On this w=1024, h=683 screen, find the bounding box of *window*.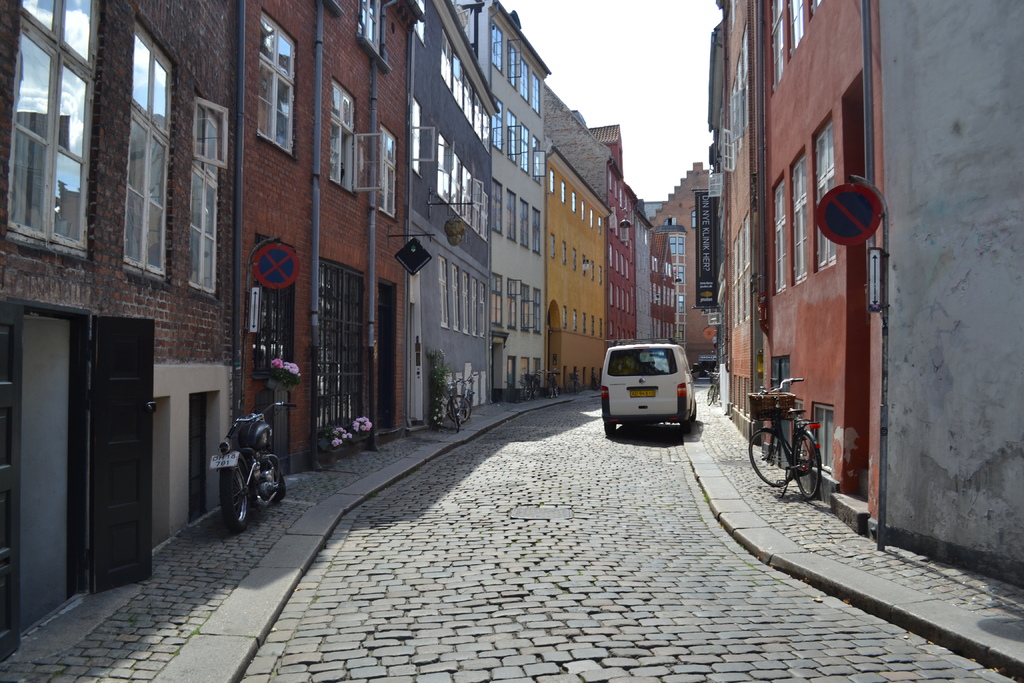
Bounding box: [11,28,94,278].
